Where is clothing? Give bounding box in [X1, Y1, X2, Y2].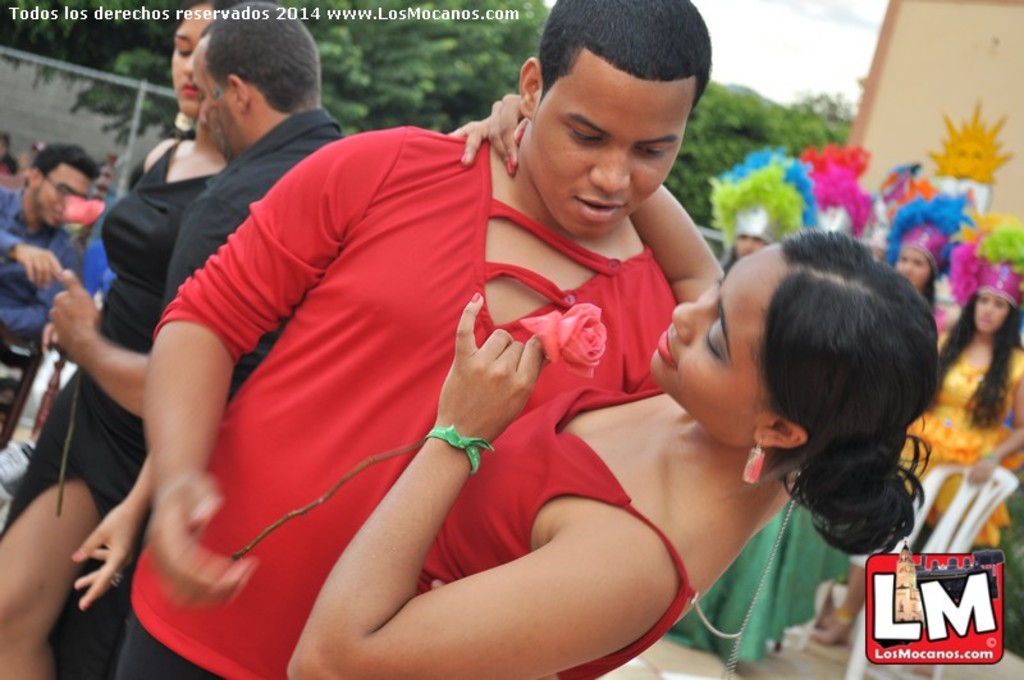
[0, 138, 221, 679].
